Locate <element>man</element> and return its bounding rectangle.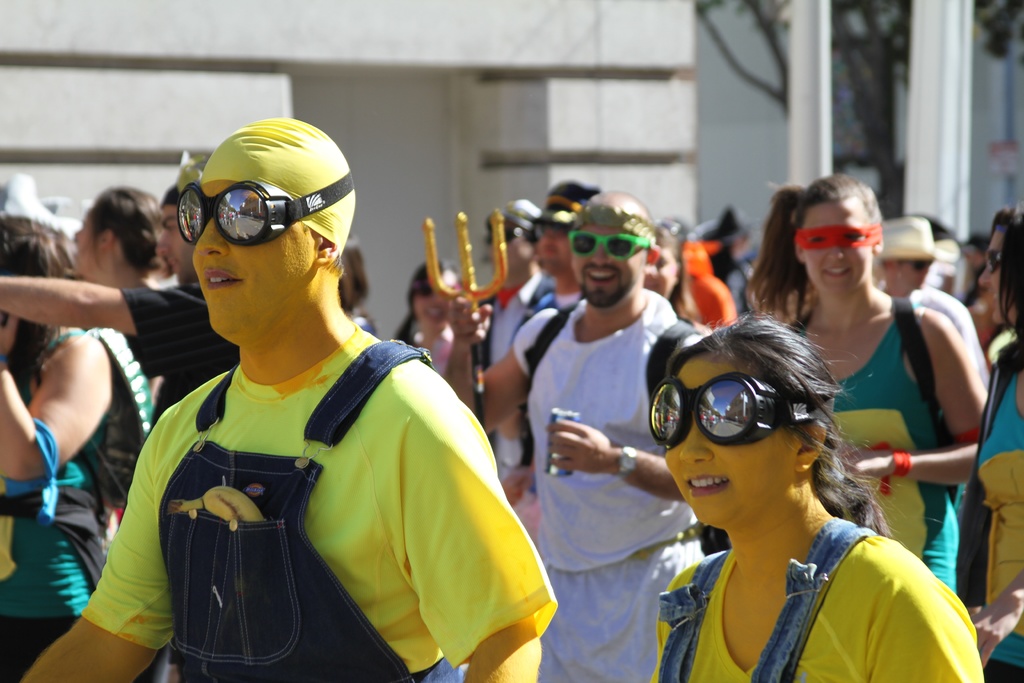
451, 190, 681, 682.
